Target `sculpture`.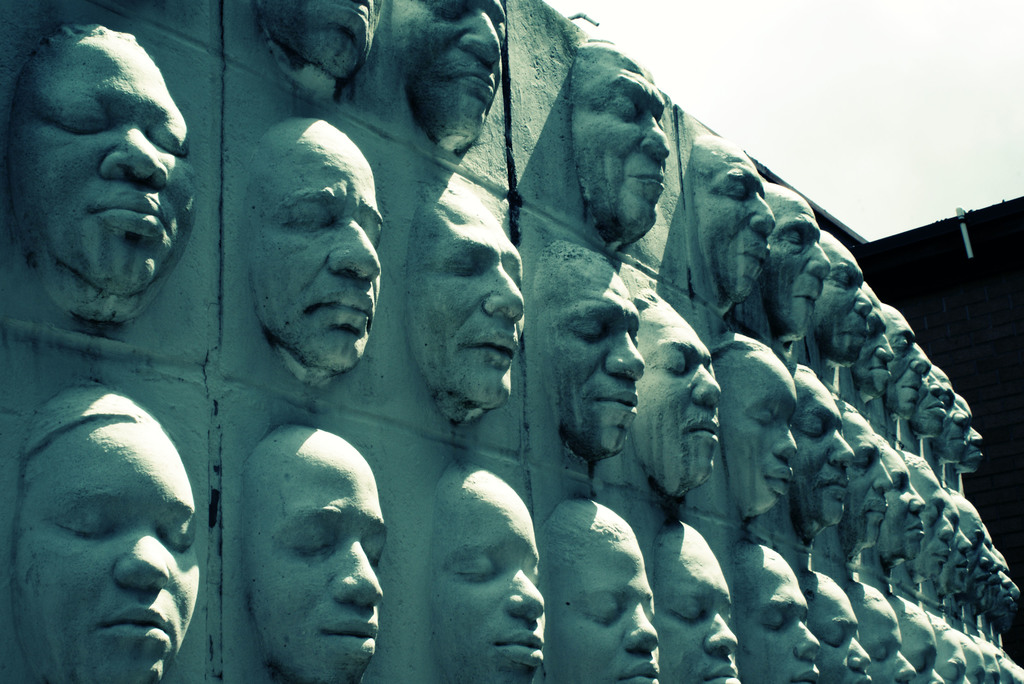
Target region: <box>570,33,666,246</box>.
